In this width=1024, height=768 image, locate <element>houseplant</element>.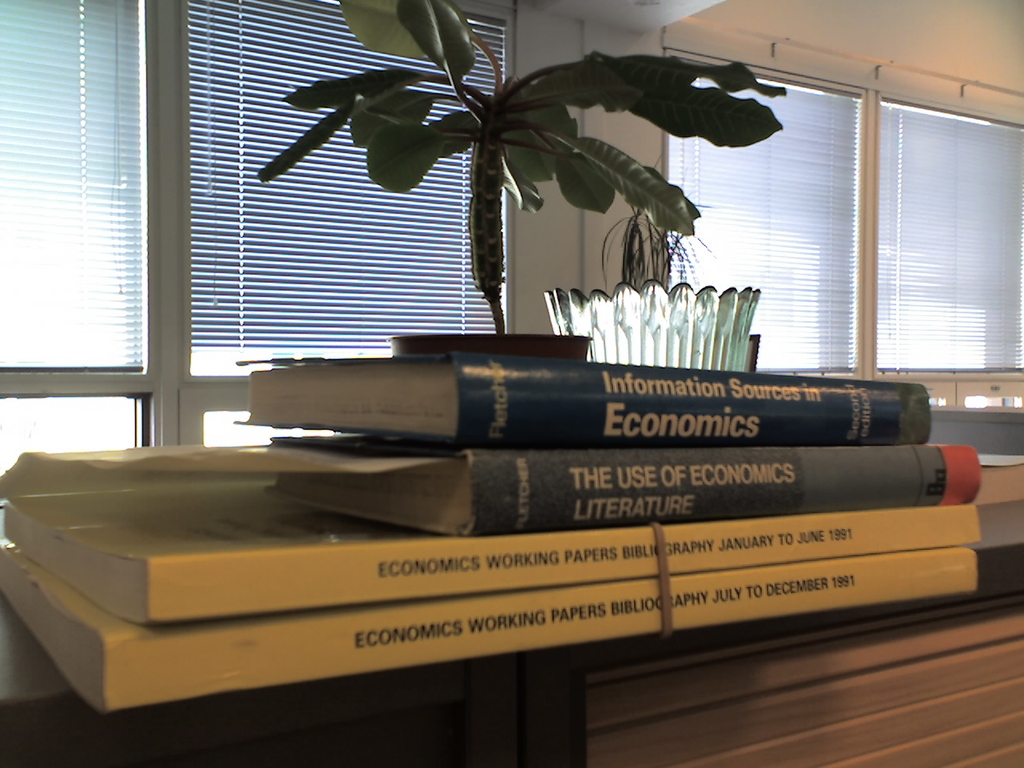
Bounding box: 260:0:778:364.
